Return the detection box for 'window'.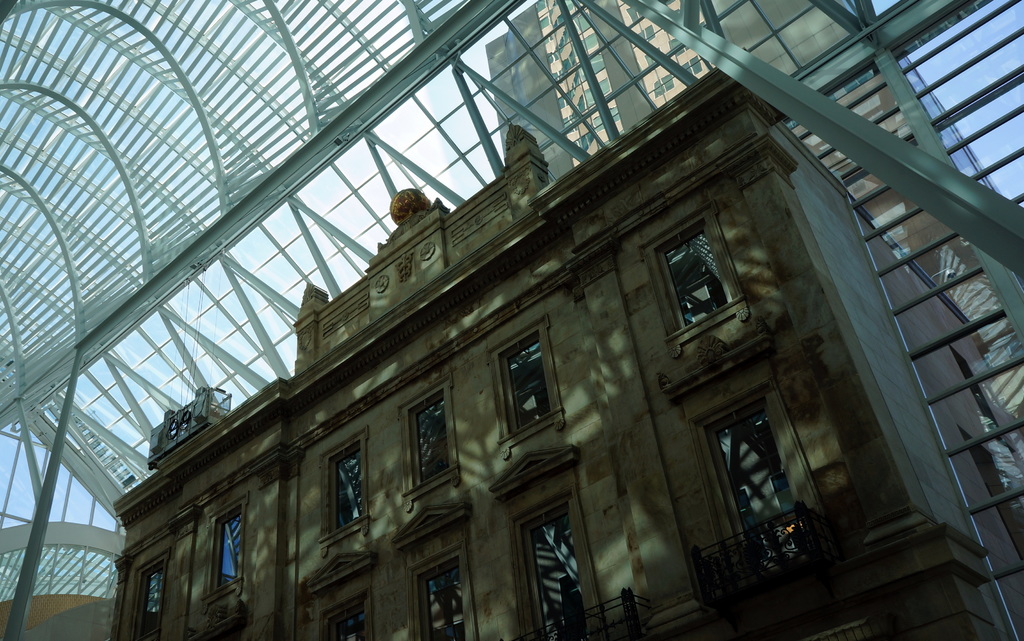
(x1=309, y1=594, x2=372, y2=640).
